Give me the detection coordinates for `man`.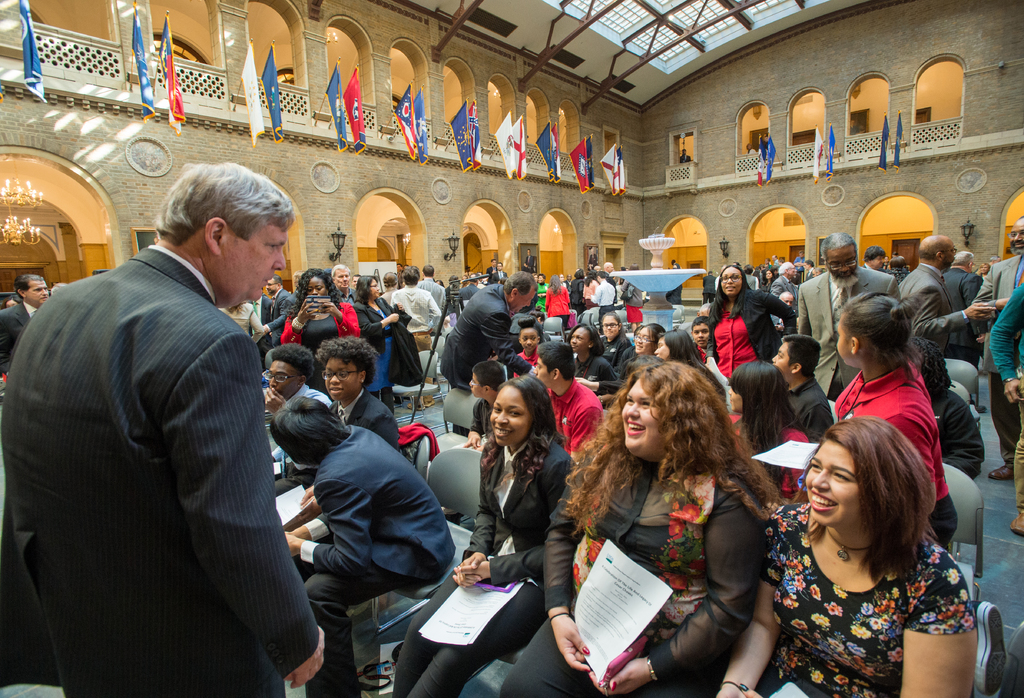
box(463, 263, 474, 277).
